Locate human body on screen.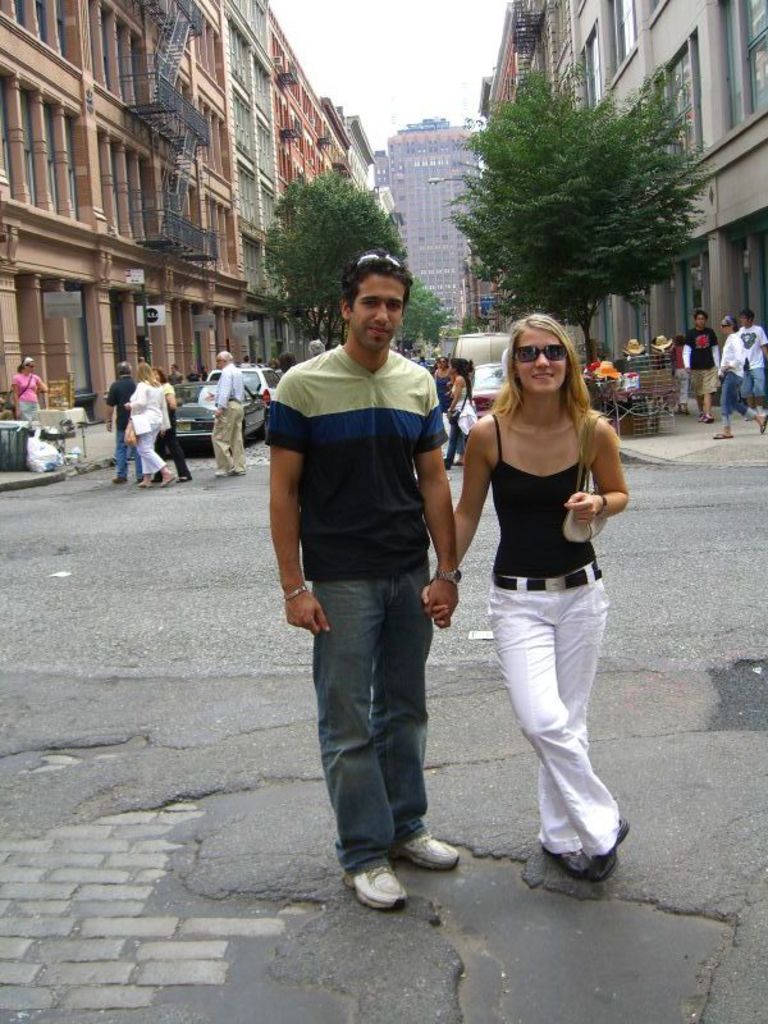
On screen at crop(265, 339, 457, 911).
